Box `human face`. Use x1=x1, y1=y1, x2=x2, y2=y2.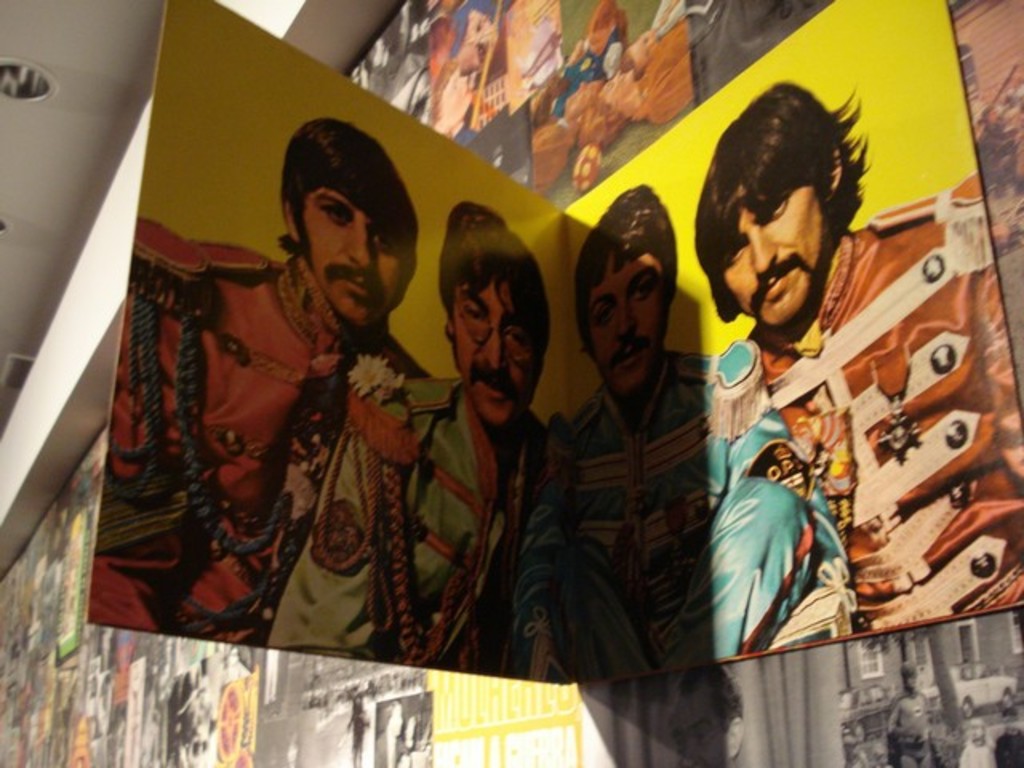
x1=451, y1=283, x2=534, y2=426.
